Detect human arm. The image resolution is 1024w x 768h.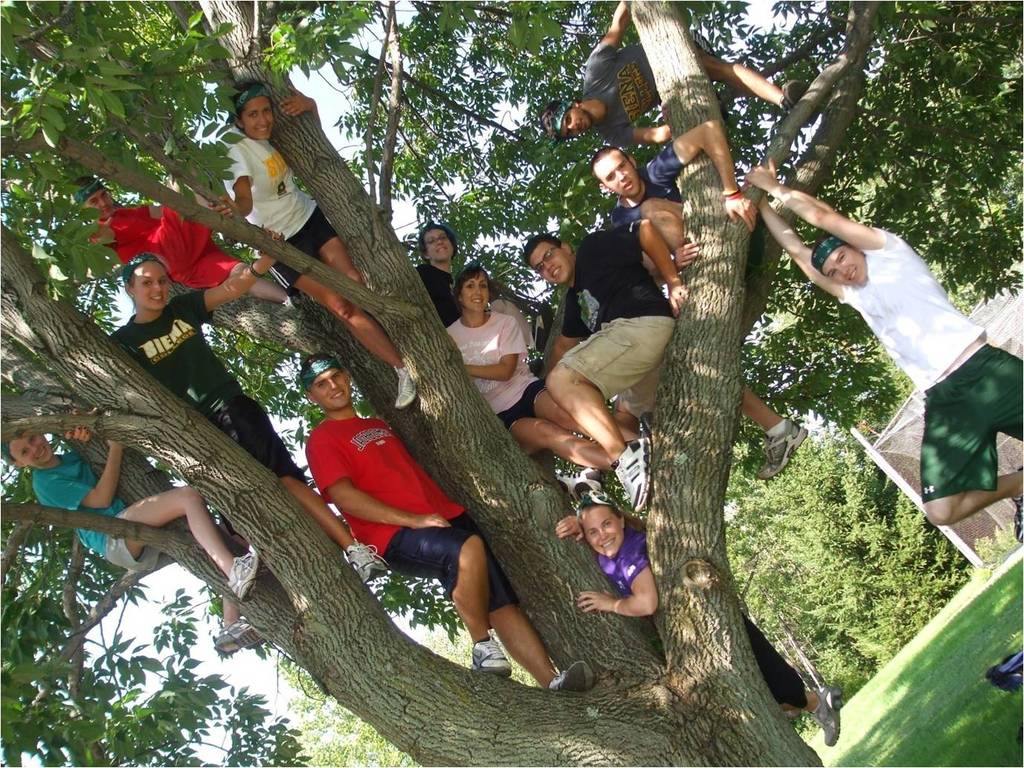
<region>171, 224, 289, 325</region>.
